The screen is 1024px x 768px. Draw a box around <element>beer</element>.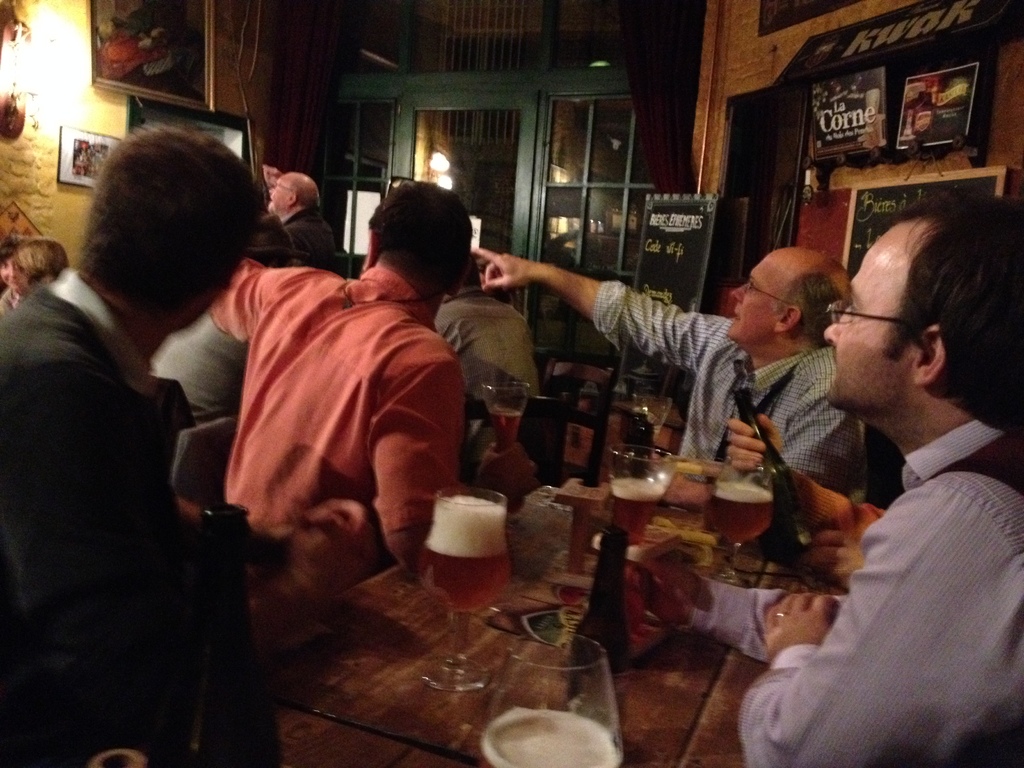
(419, 481, 489, 696).
